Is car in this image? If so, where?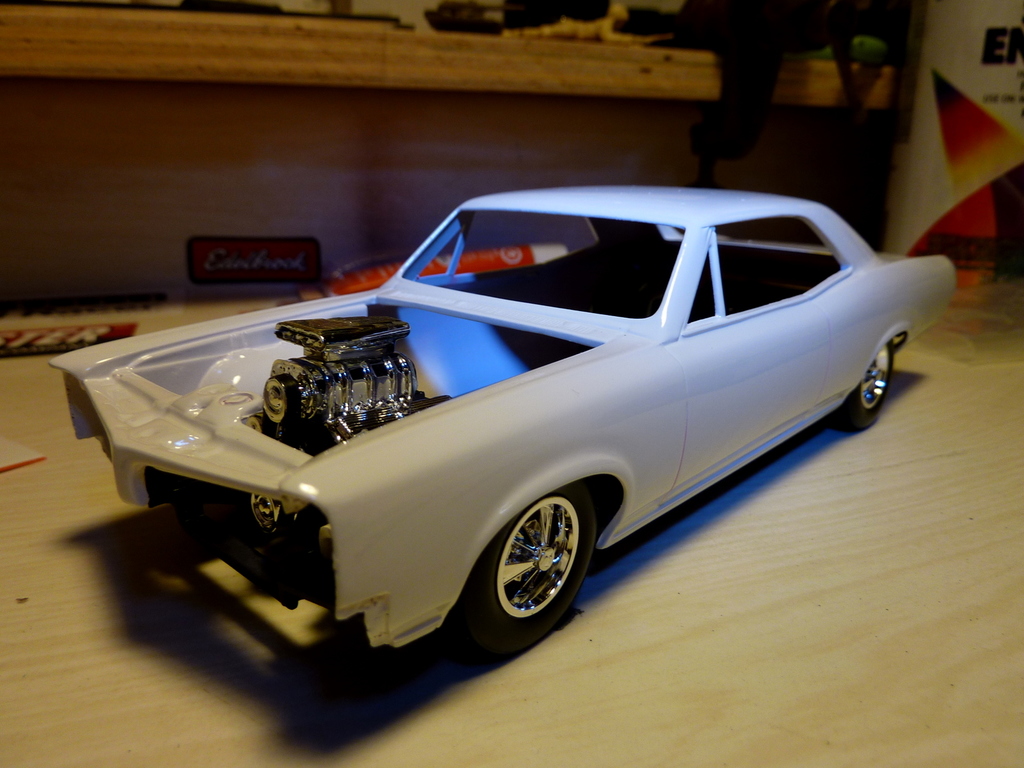
Yes, at bbox=(116, 193, 966, 665).
